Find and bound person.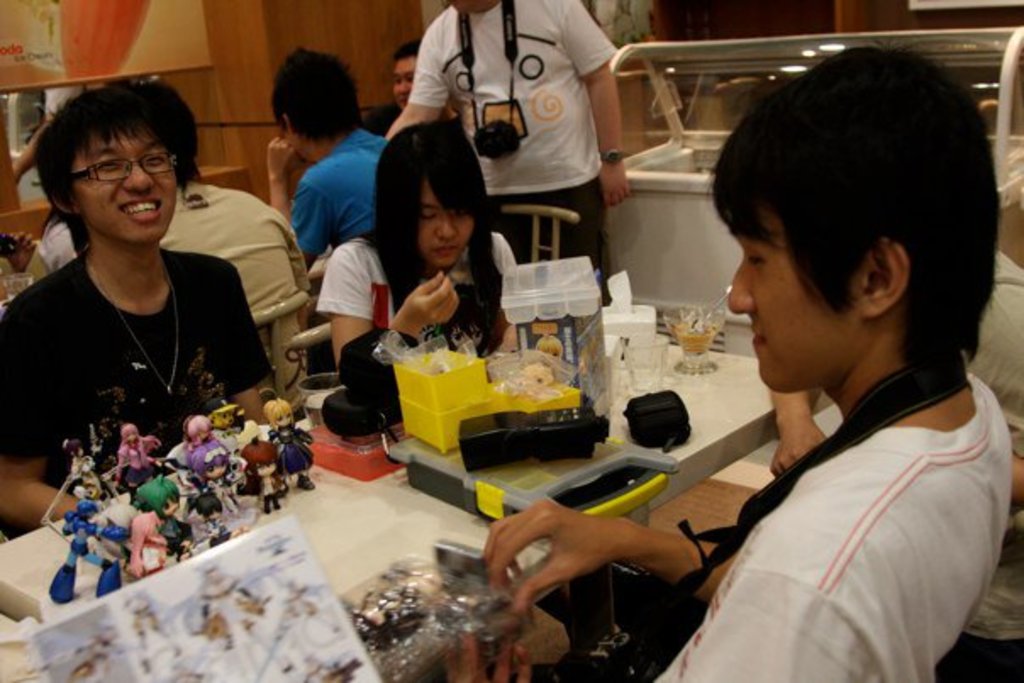
Bound: [left=622, top=54, right=990, bottom=663].
